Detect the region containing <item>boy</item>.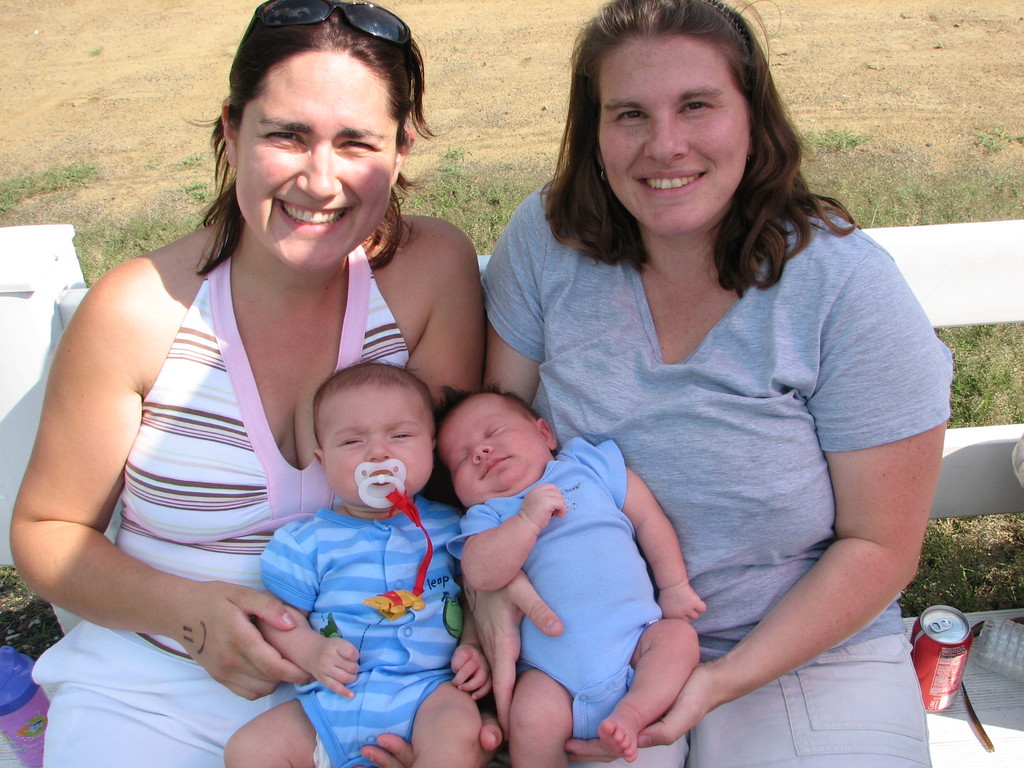
pyautogui.locateOnScreen(224, 365, 495, 767).
